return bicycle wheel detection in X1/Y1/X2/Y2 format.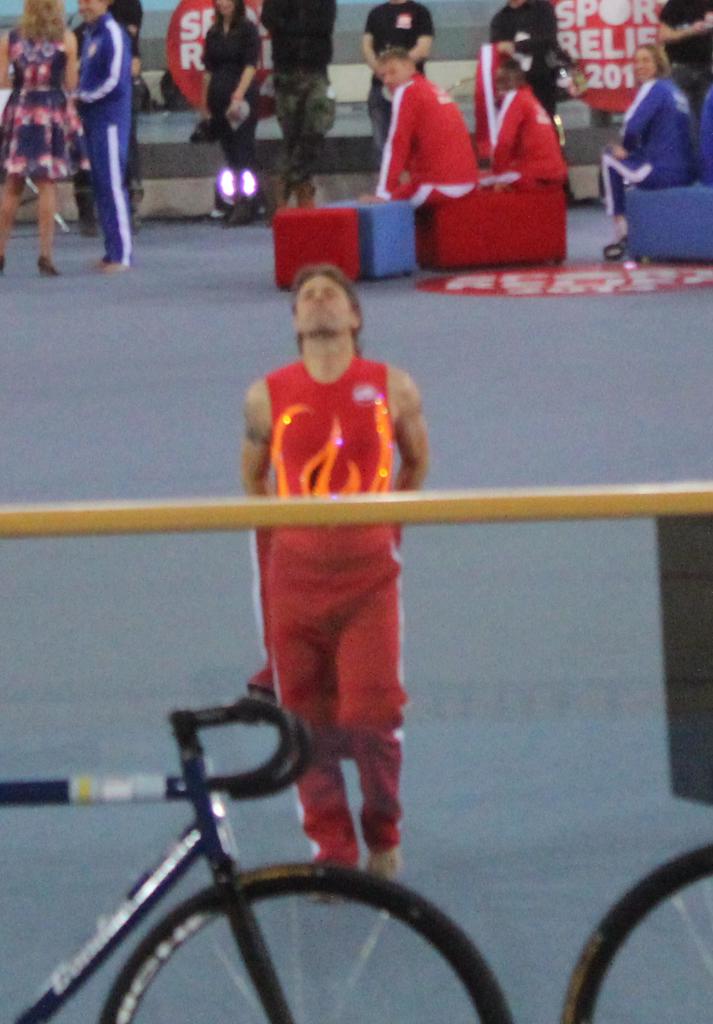
132/857/474/1011.
